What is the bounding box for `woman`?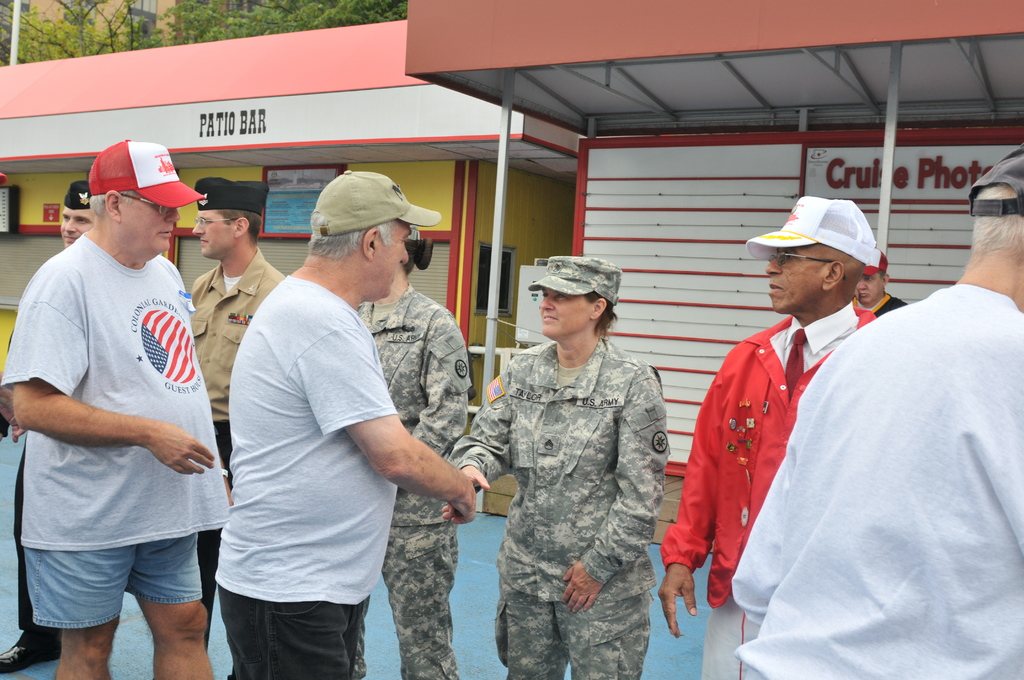
{"left": 457, "top": 255, "right": 685, "bottom": 679}.
